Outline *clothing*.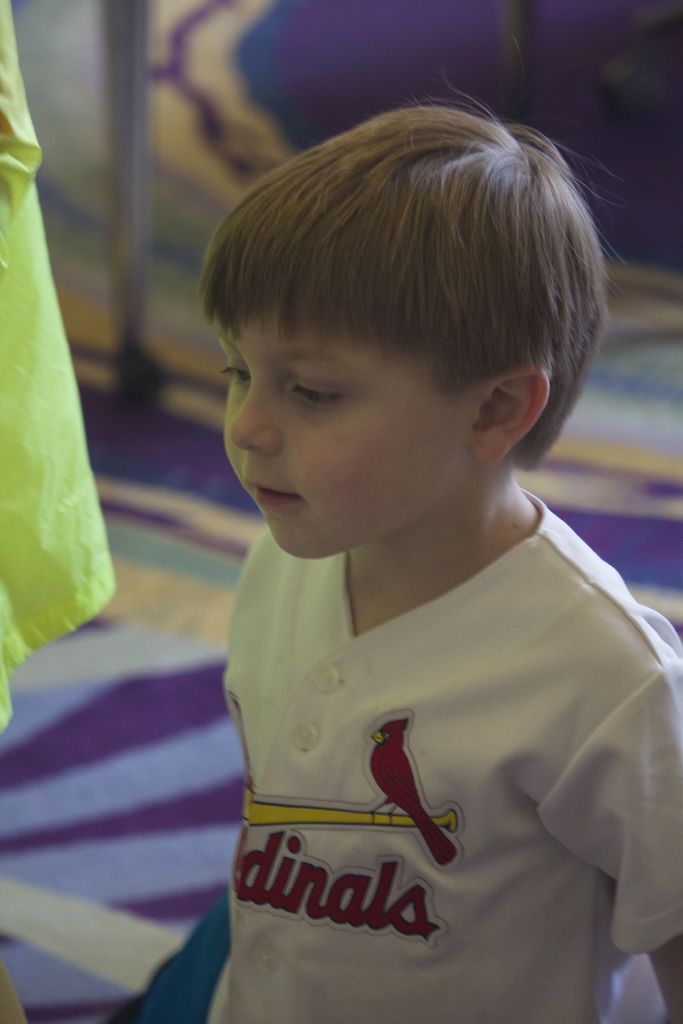
Outline: bbox(201, 514, 682, 1023).
